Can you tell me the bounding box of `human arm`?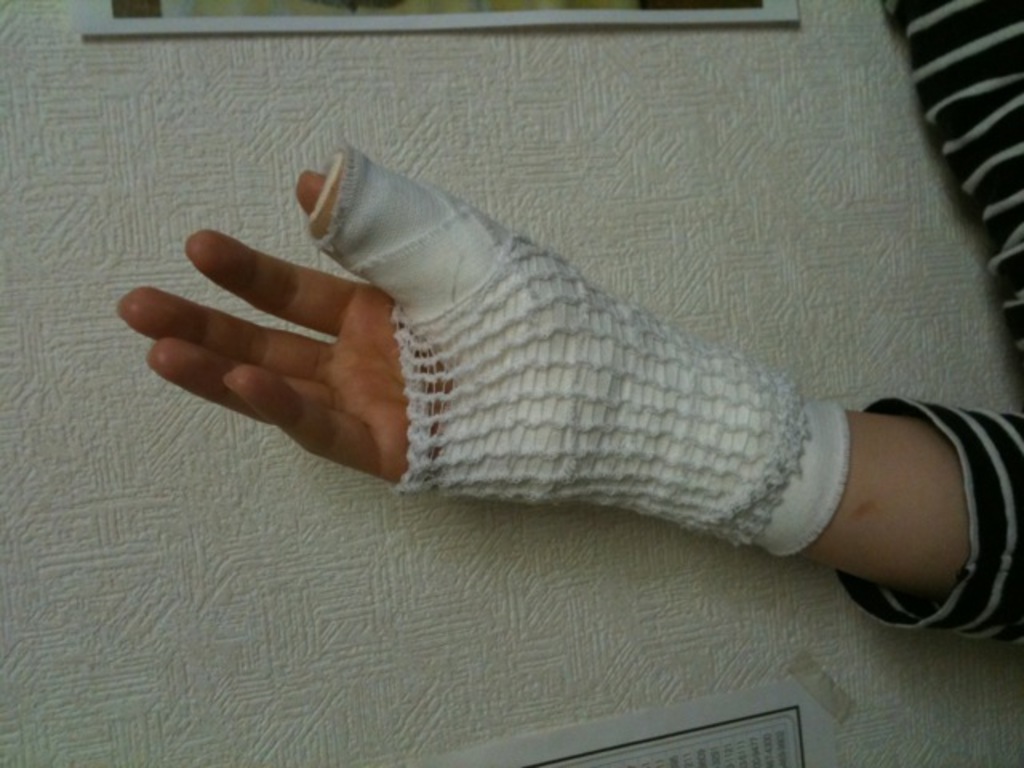
x1=160 y1=133 x2=1019 y2=610.
